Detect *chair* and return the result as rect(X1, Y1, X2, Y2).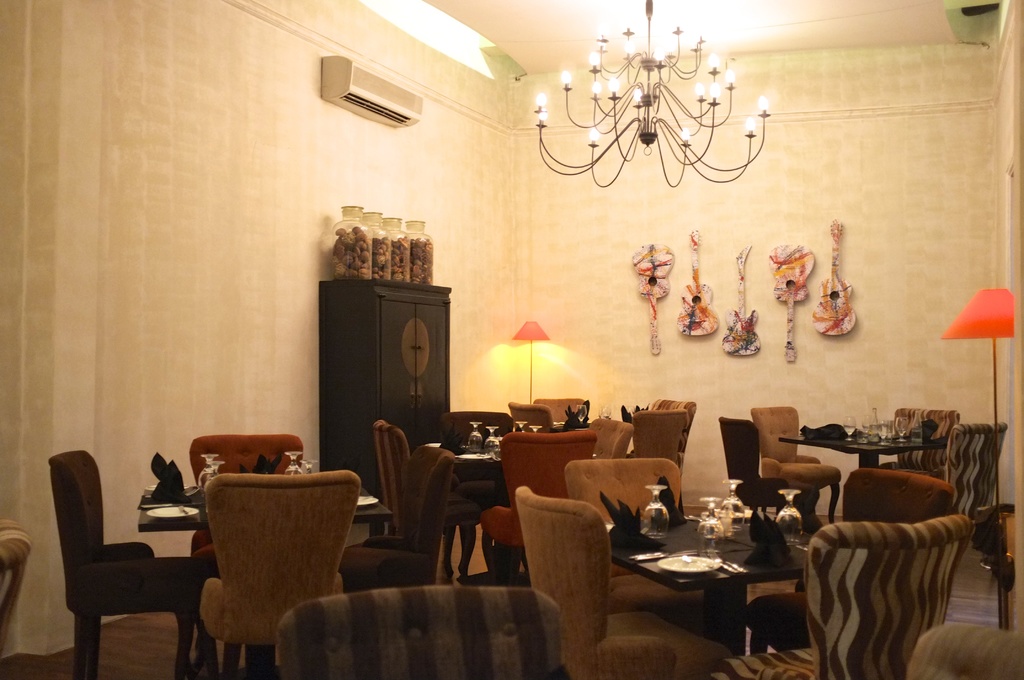
rect(634, 412, 686, 455).
